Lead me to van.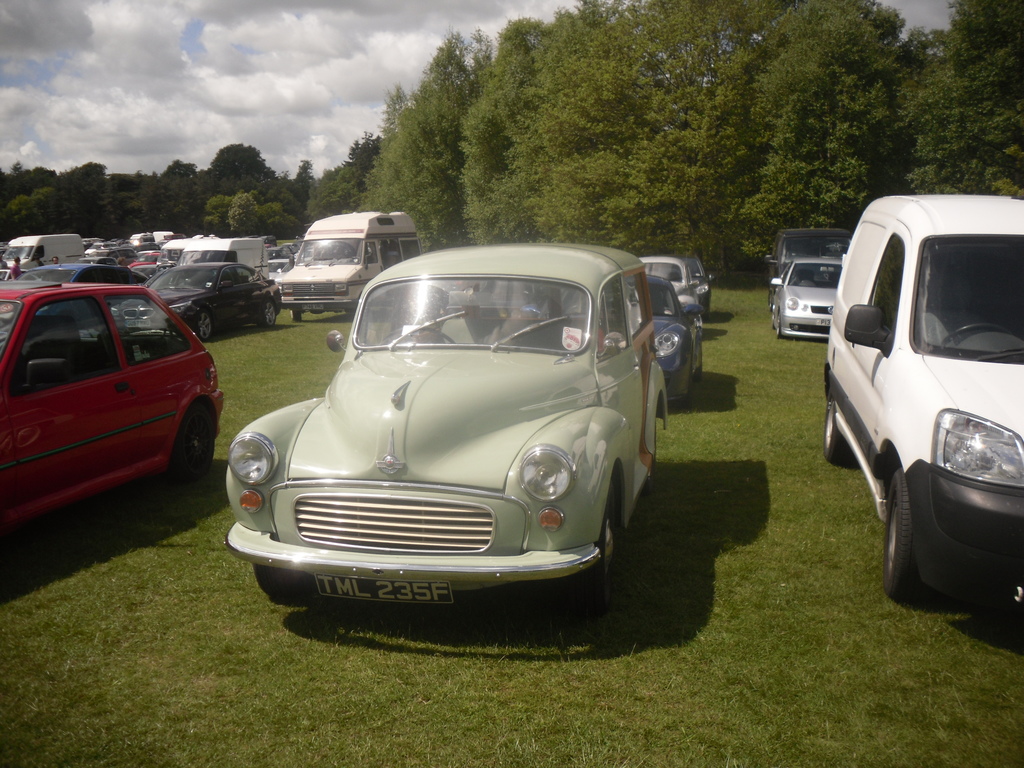
Lead to rect(278, 212, 417, 322).
